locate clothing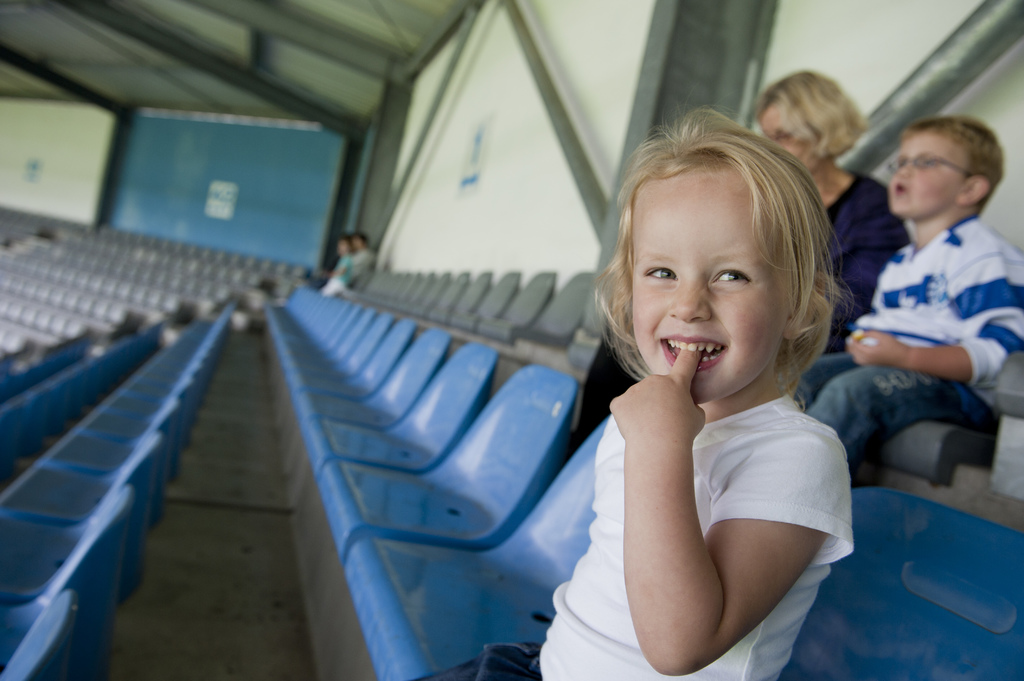
l=819, t=168, r=911, b=355
